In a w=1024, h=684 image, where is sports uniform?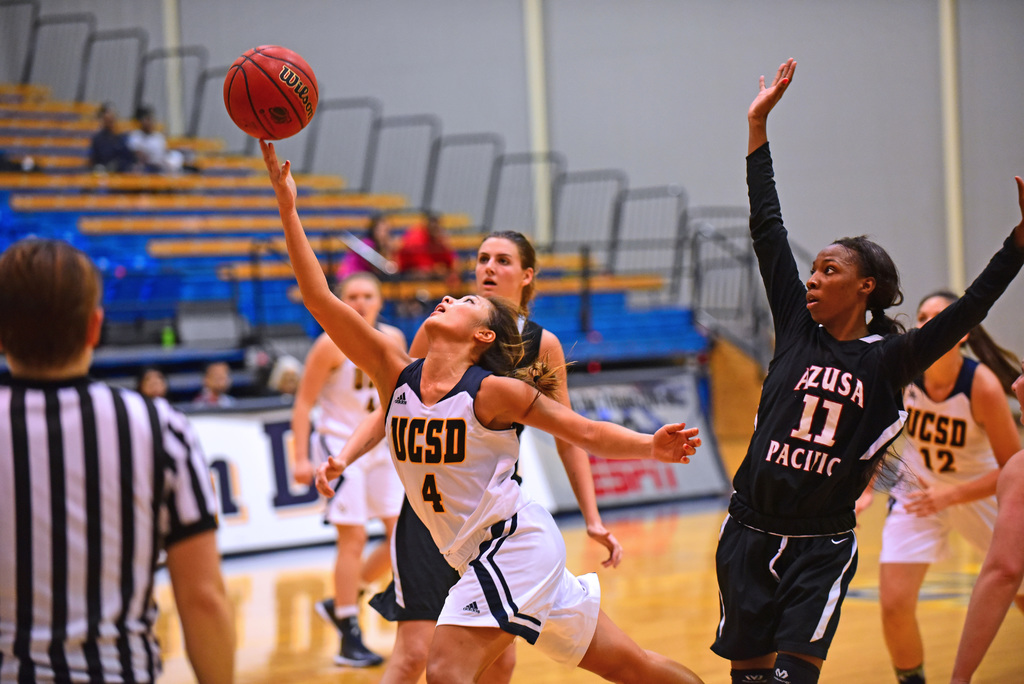
(700,140,1020,662).
